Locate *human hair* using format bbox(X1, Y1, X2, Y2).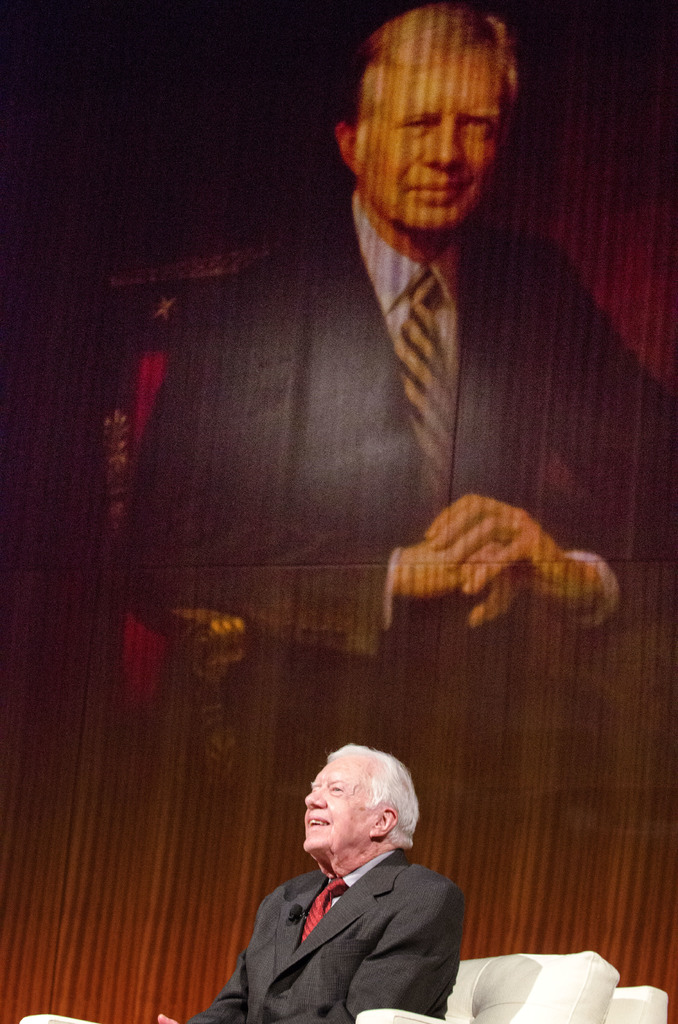
bbox(323, 739, 421, 850).
